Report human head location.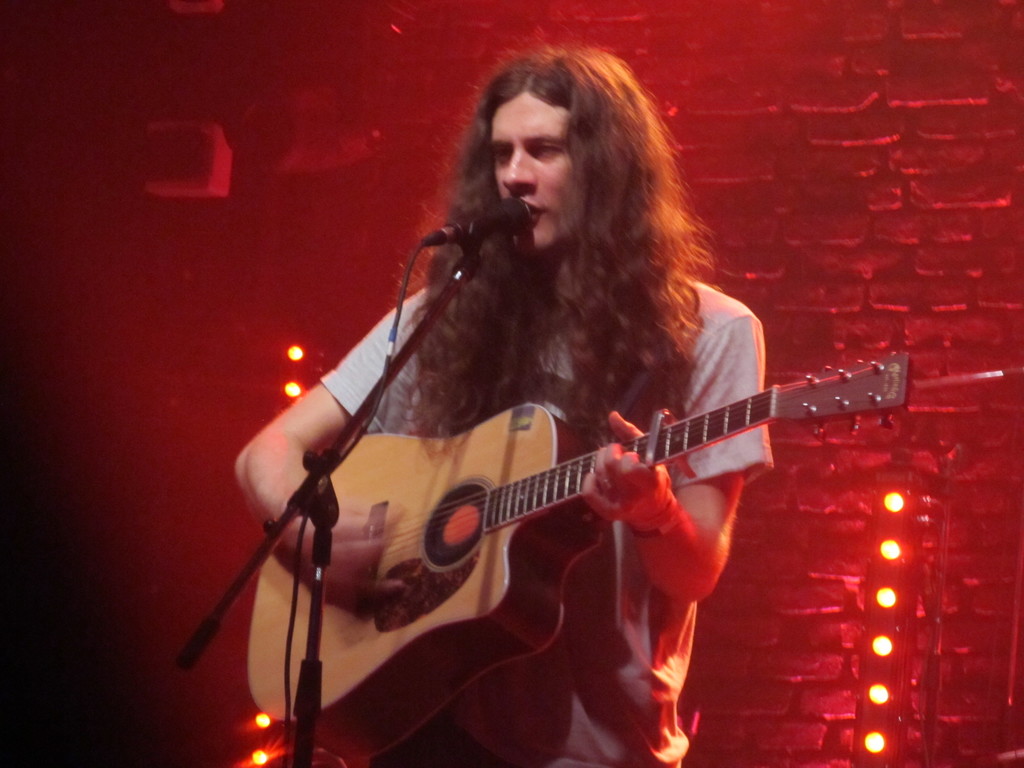
Report: <region>436, 56, 691, 291</region>.
